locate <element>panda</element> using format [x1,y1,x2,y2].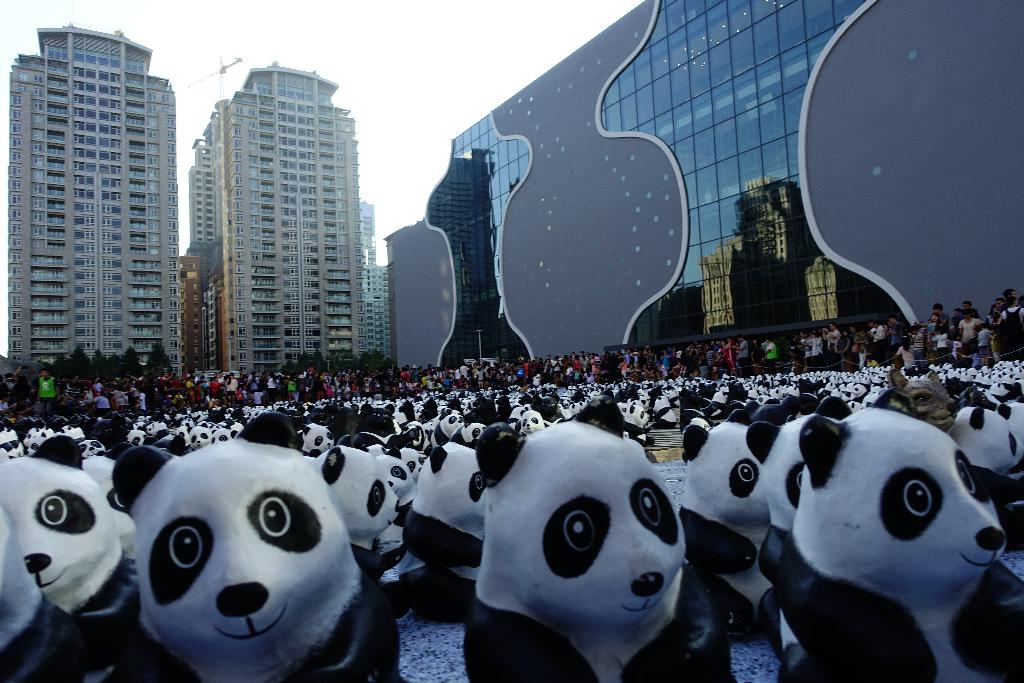
[108,412,400,682].
